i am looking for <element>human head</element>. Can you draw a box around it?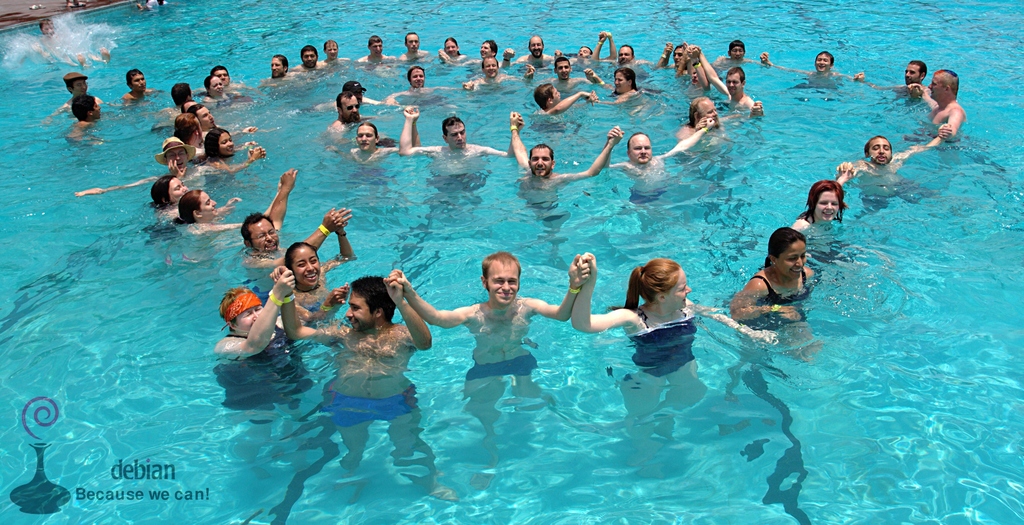
Sure, the bounding box is [220,288,268,335].
